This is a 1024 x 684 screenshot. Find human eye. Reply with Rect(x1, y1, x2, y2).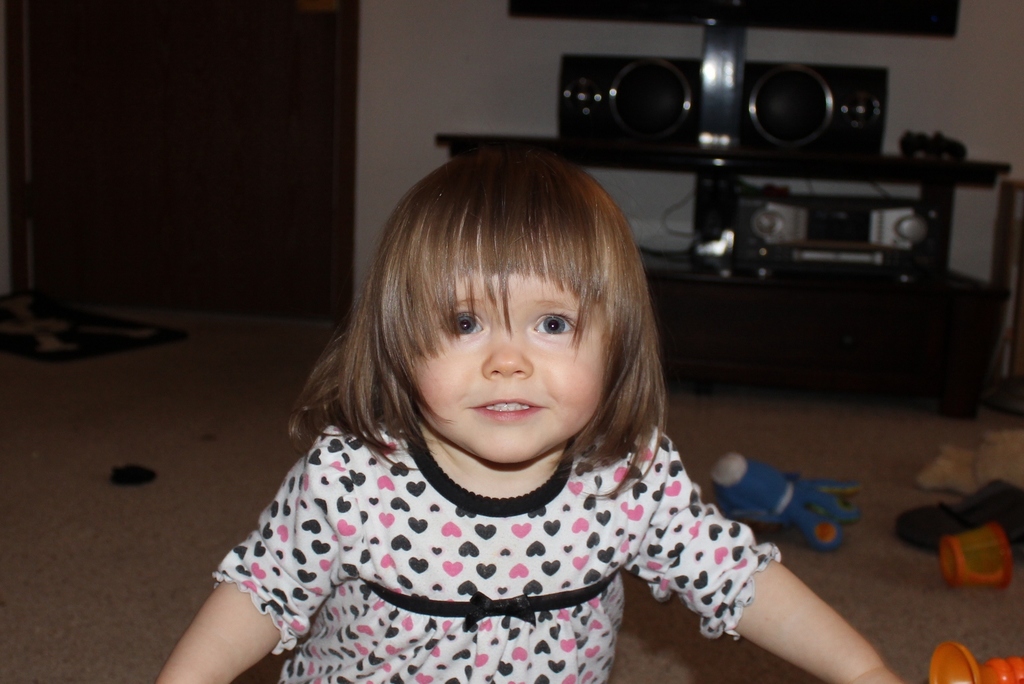
Rect(444, 300, 488, 342).
